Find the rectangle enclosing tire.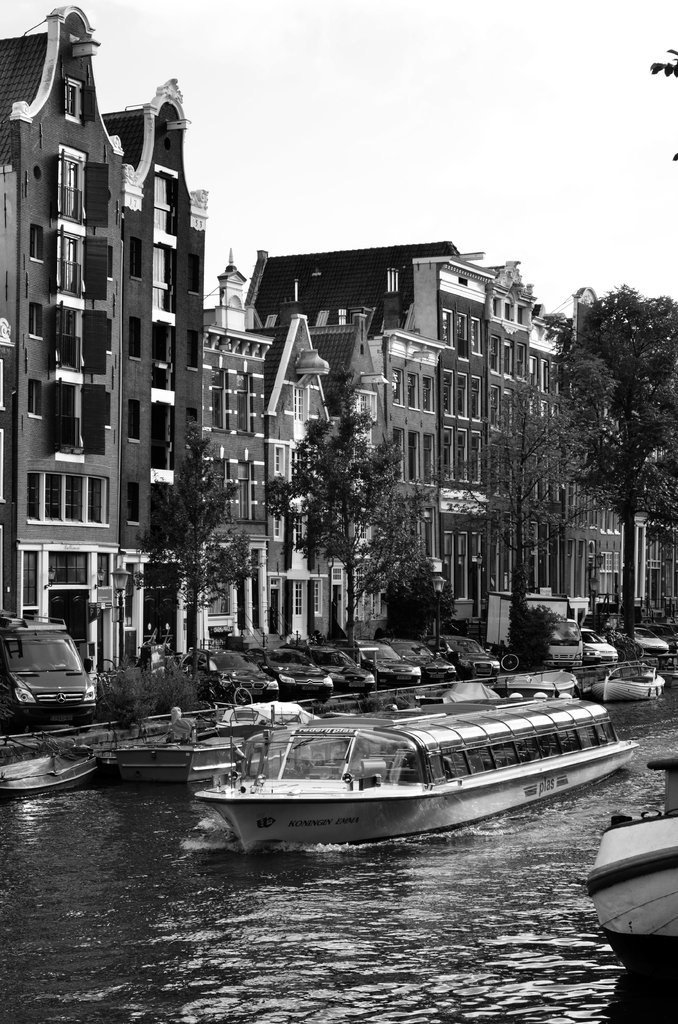
BBox(230, 685, 257, 705).
